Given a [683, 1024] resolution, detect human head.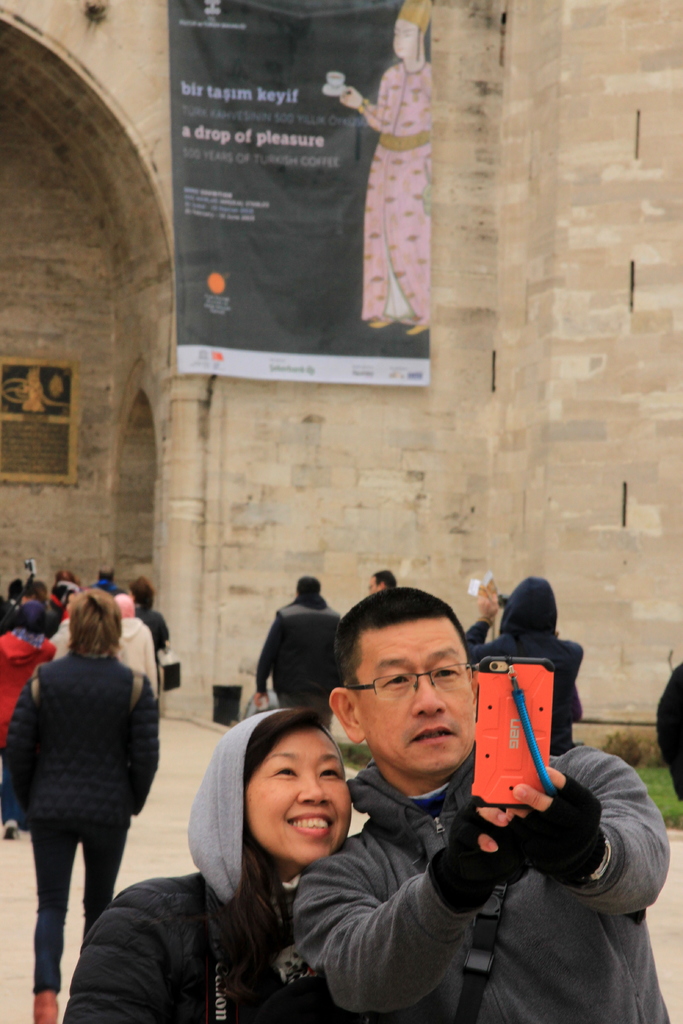
<bbox>293, 576, 322, 595</bbox>.
